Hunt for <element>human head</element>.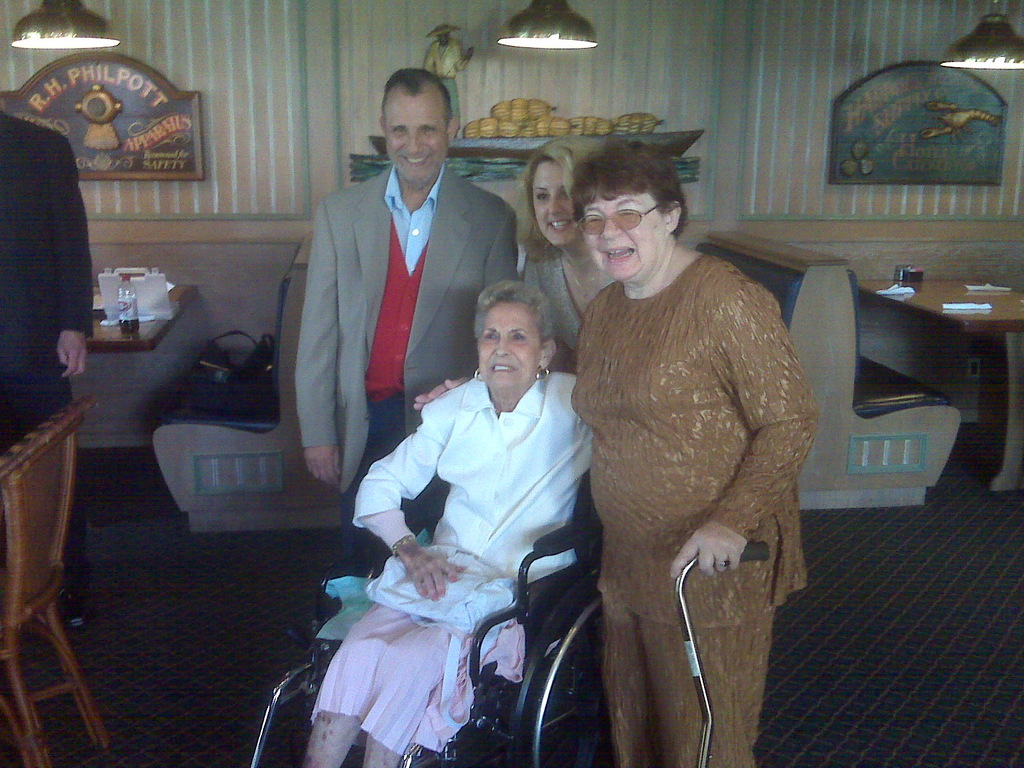
Hunted down at <box>382,71,456,179</box>.
